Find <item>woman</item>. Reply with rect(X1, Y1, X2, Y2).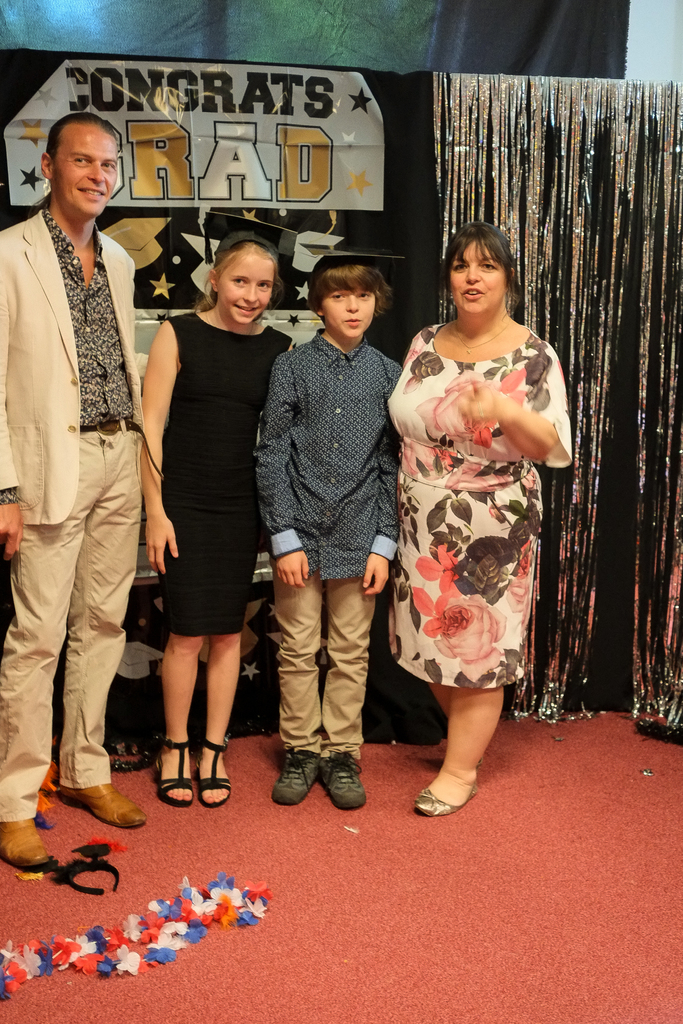
rect(380, 208, 566, 804).
